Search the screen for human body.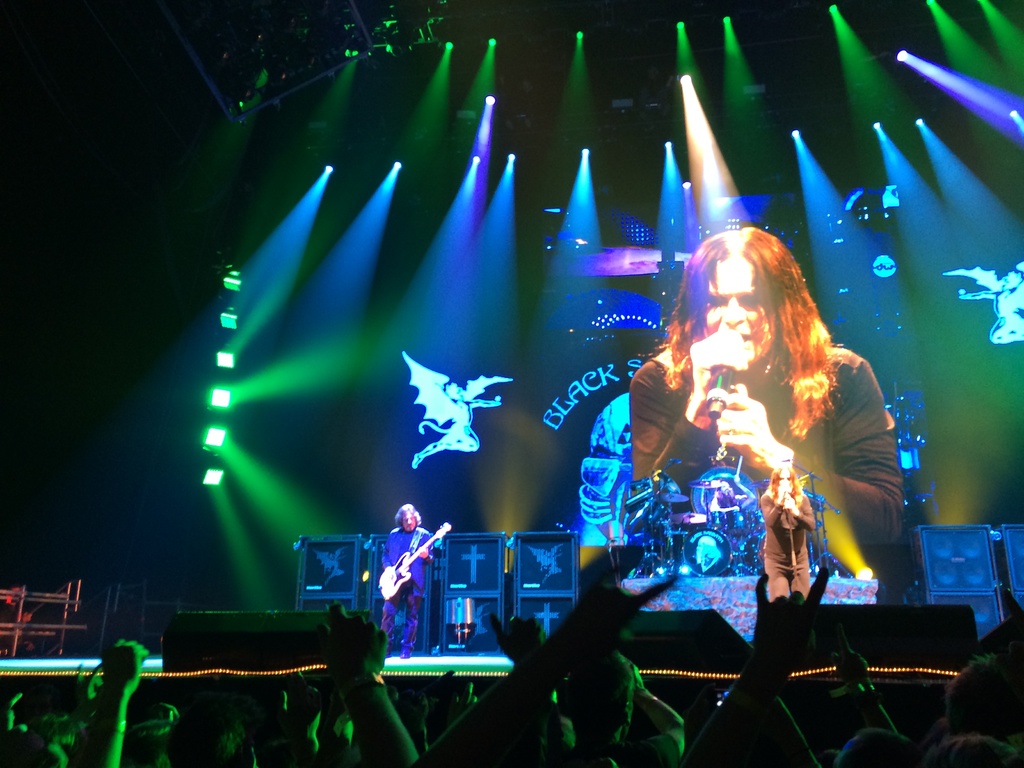
Found at <region>381, 526, 442, 659</region>.
